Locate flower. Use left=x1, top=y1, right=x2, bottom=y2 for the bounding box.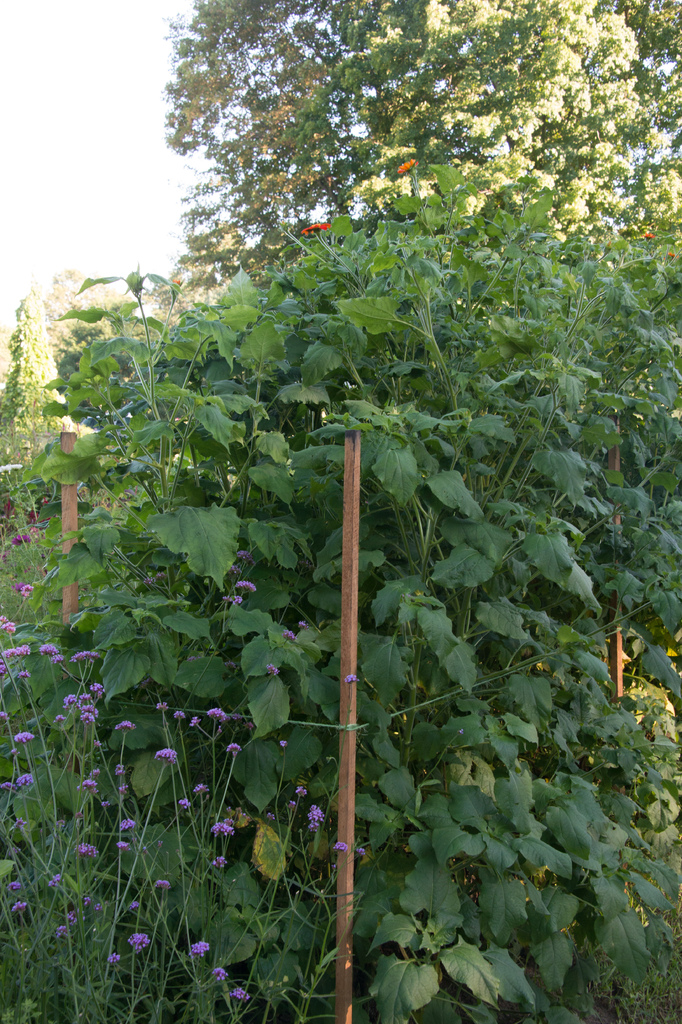
left=192, top=939, right=211, bottom=956.
